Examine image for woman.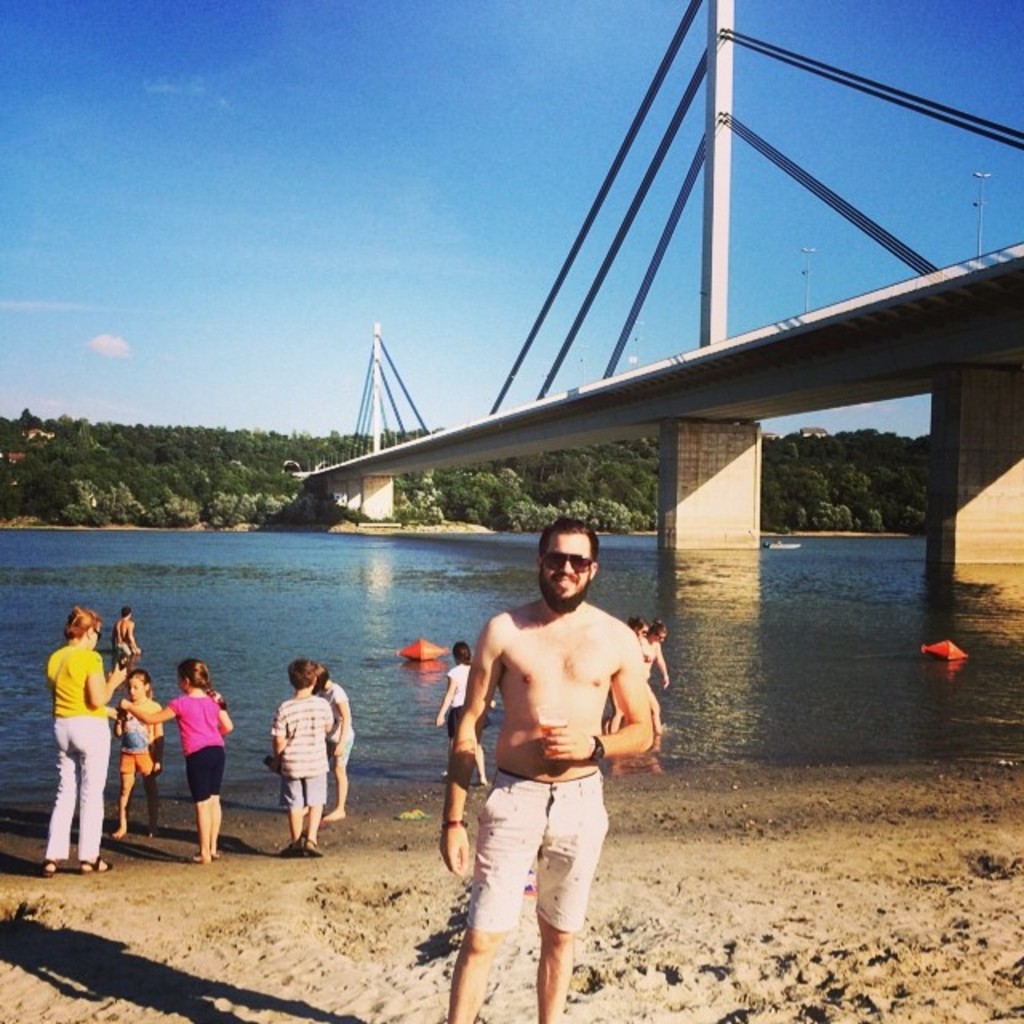
Examination result: [35, 610, 136, 882].
